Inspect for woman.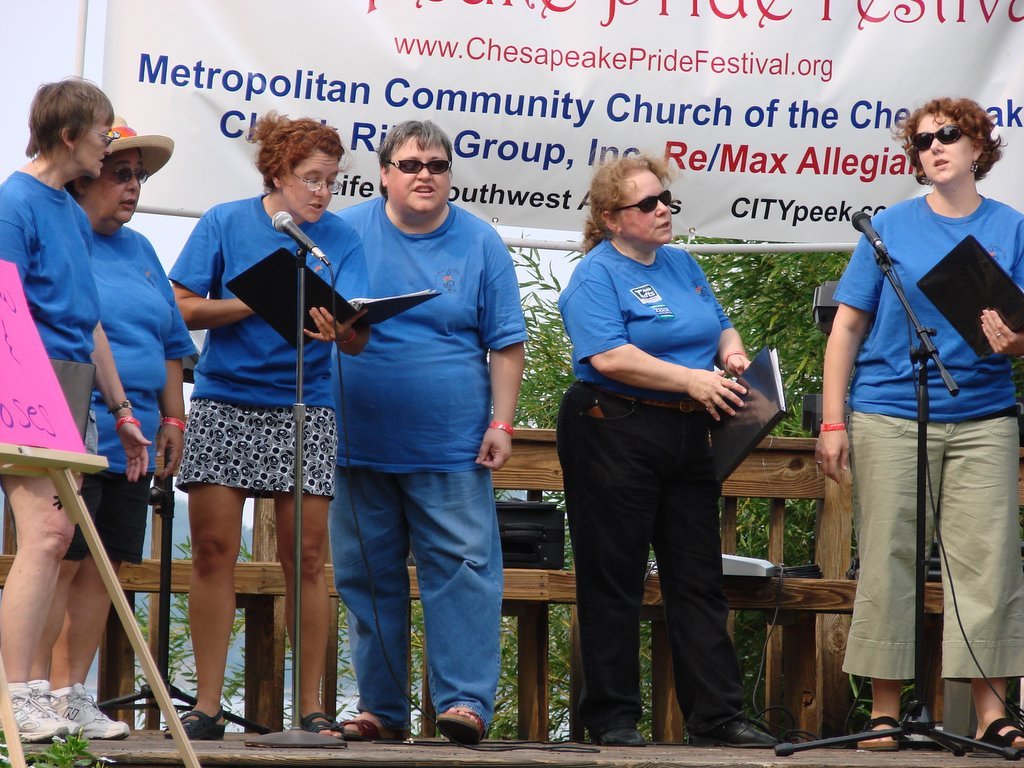
Inspection: left=546, top=159, right=785, bottom=744.
